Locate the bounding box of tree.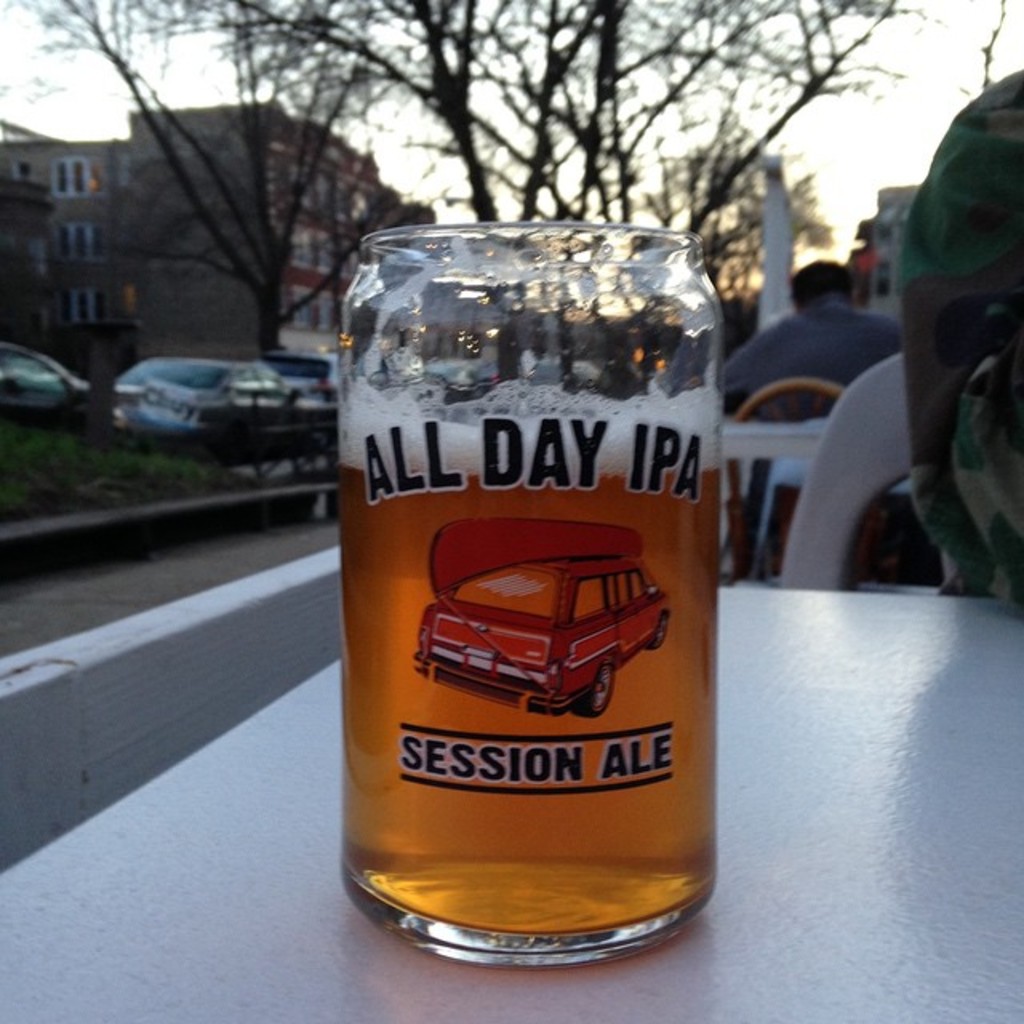
Bounding box: <box>46,0,875,341</box>.
